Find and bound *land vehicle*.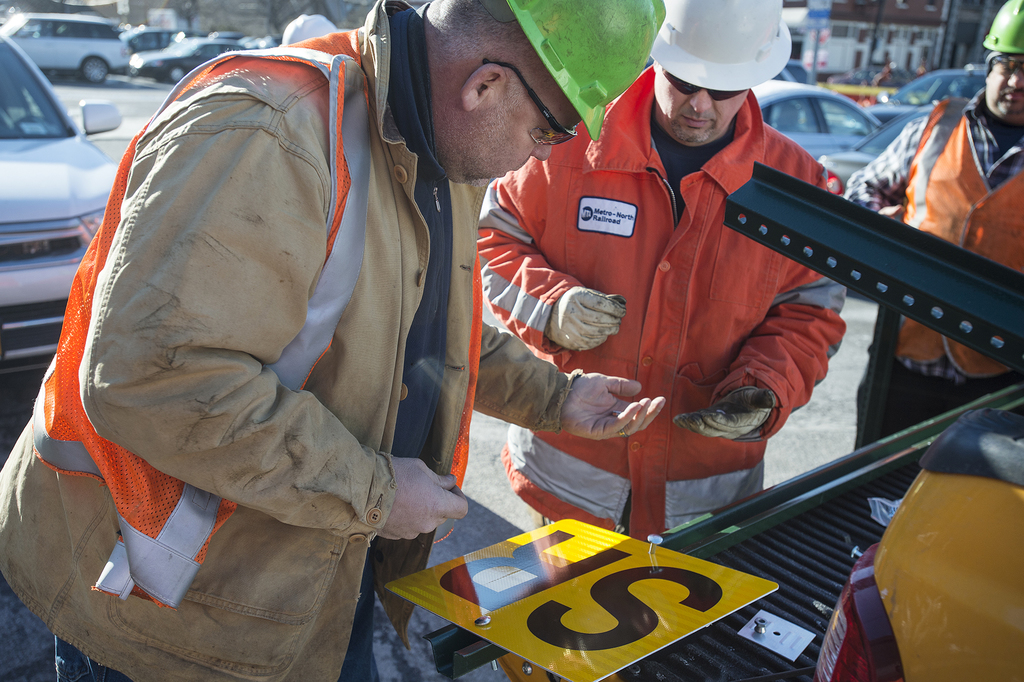
Bound: 120/23/207/52.
